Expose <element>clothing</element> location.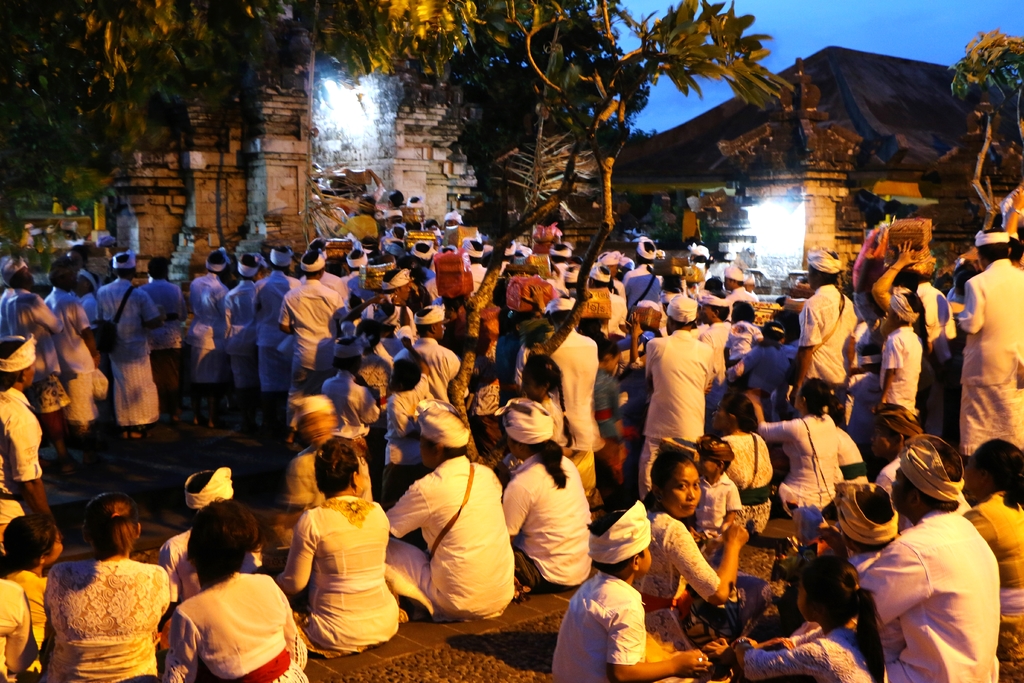
Exposed at [left=45, top=557, right=187, bottom=675].
